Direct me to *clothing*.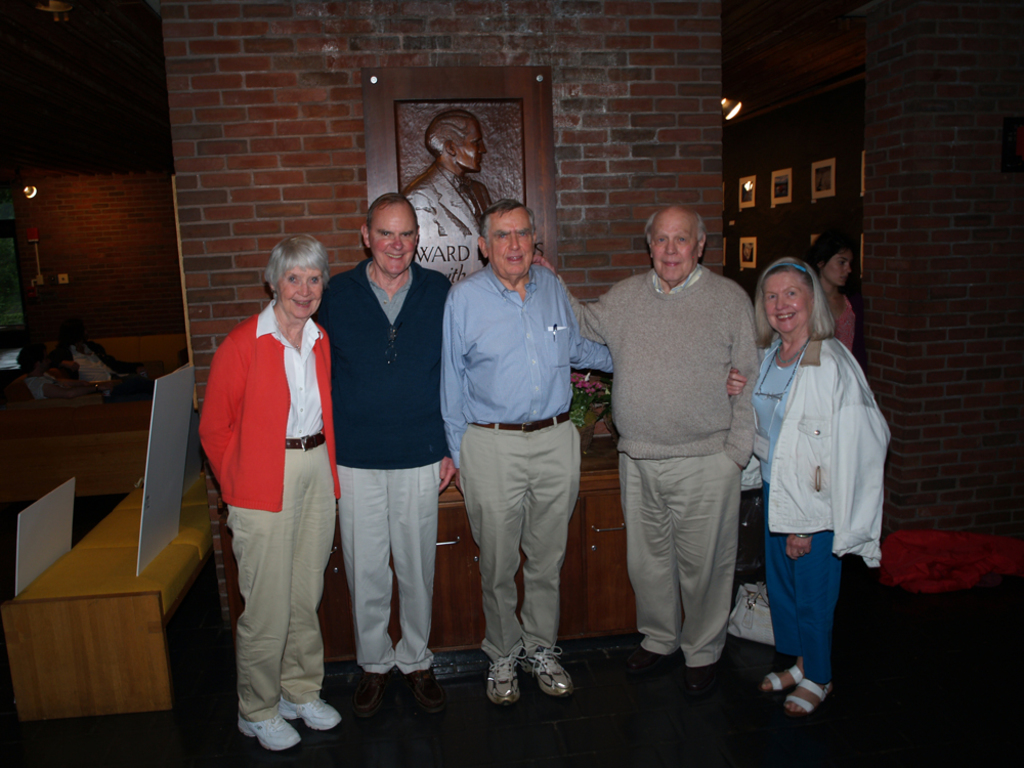
Direction: Rect(827, 299, 860, 346).
